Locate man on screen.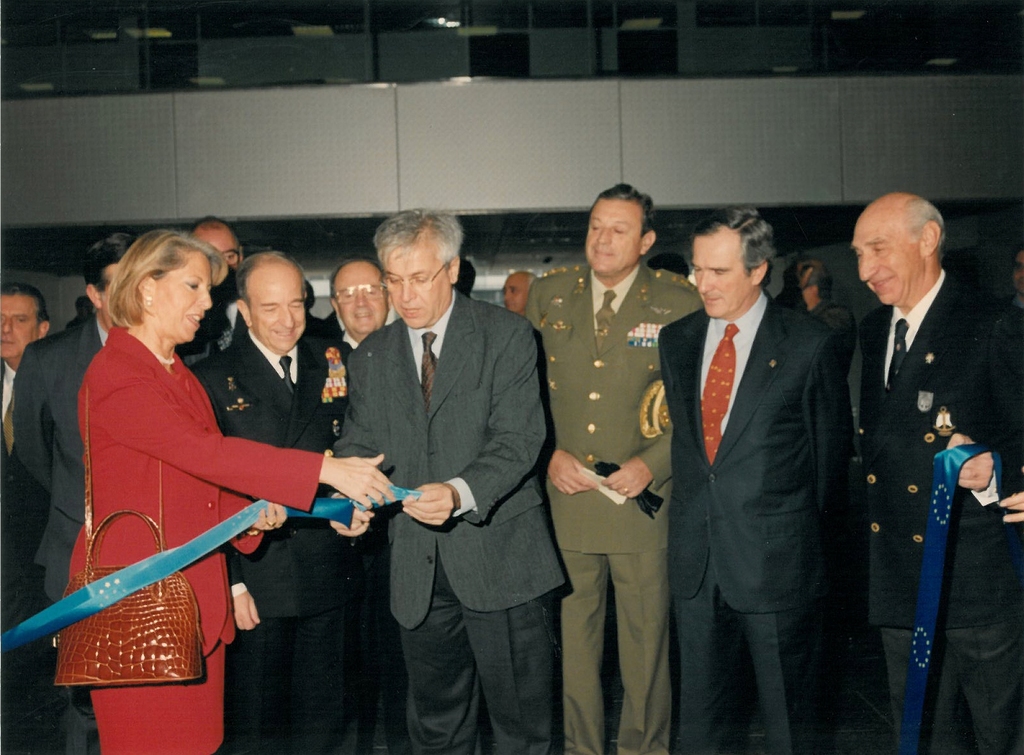
On screen at [327,260,395,754].
